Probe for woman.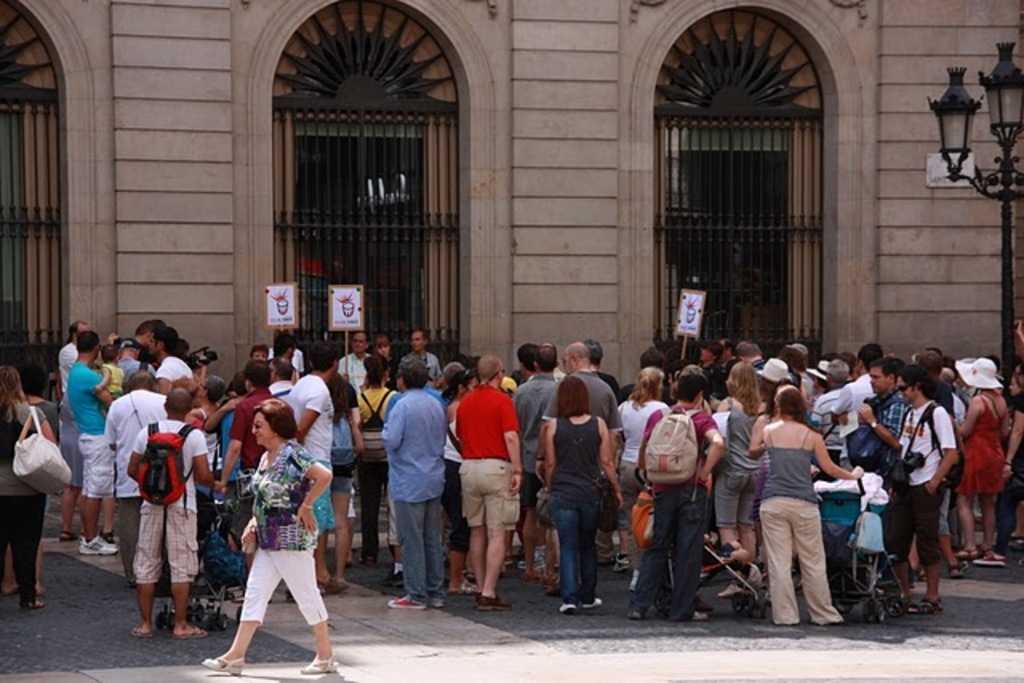
Probe result: Rect(181, 374, 214, 432).
